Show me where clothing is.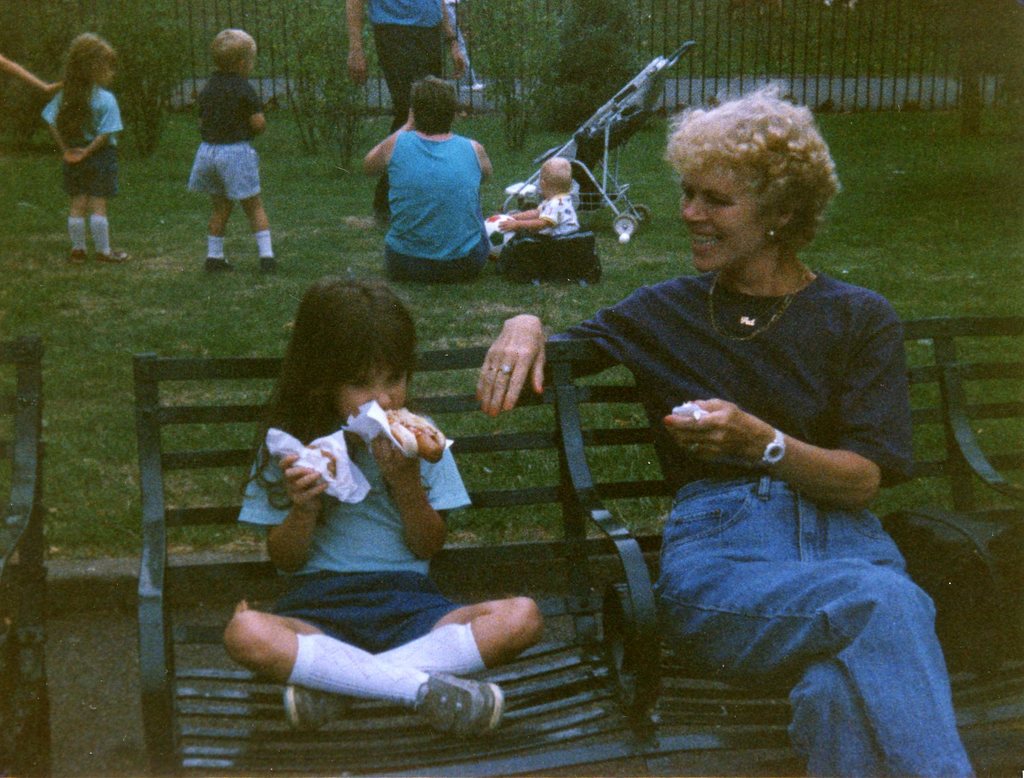
clothing is at <region>512, 252, 1004, 777</region>.
